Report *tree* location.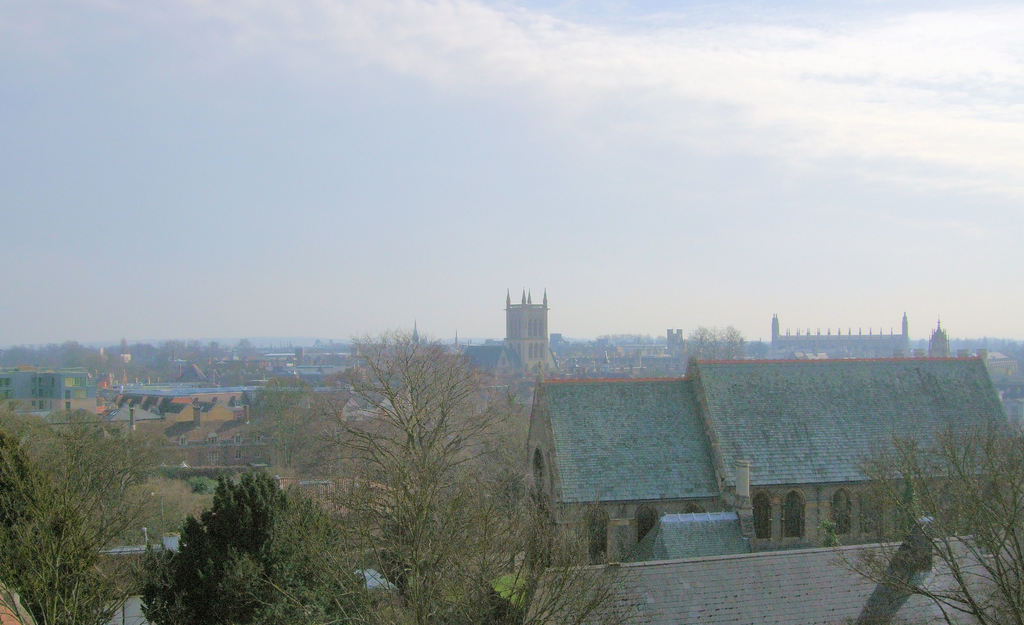
Report: 810, 421, 1023, 624.
